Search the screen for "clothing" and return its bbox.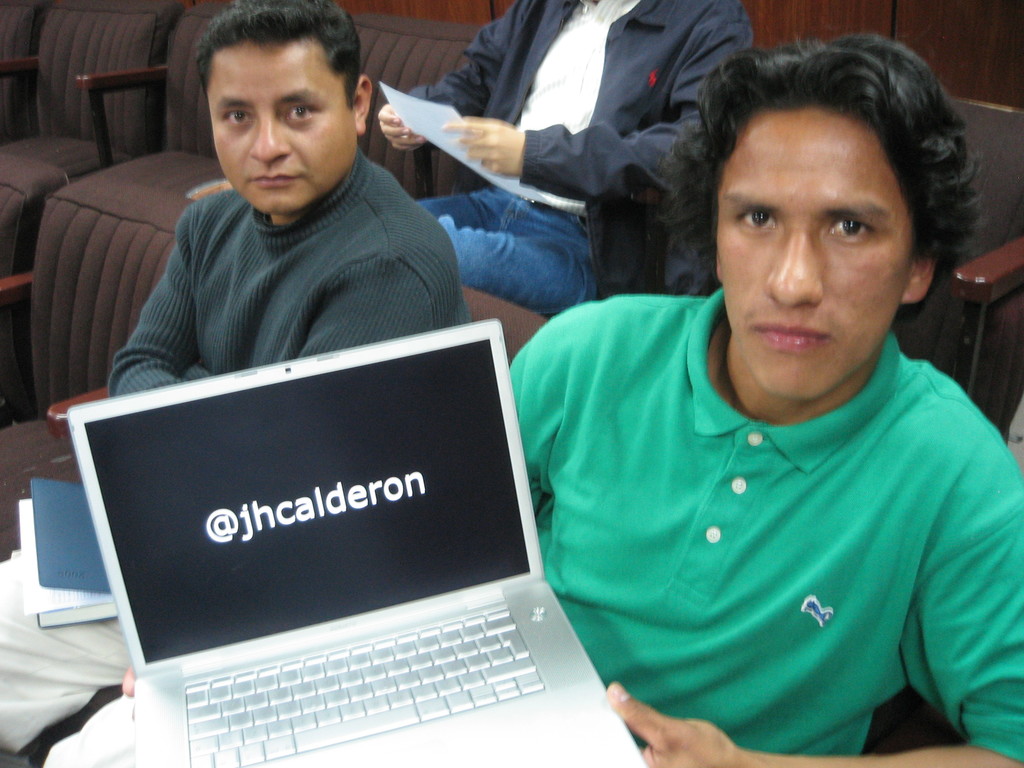
Found: 513:278:1007:744.
